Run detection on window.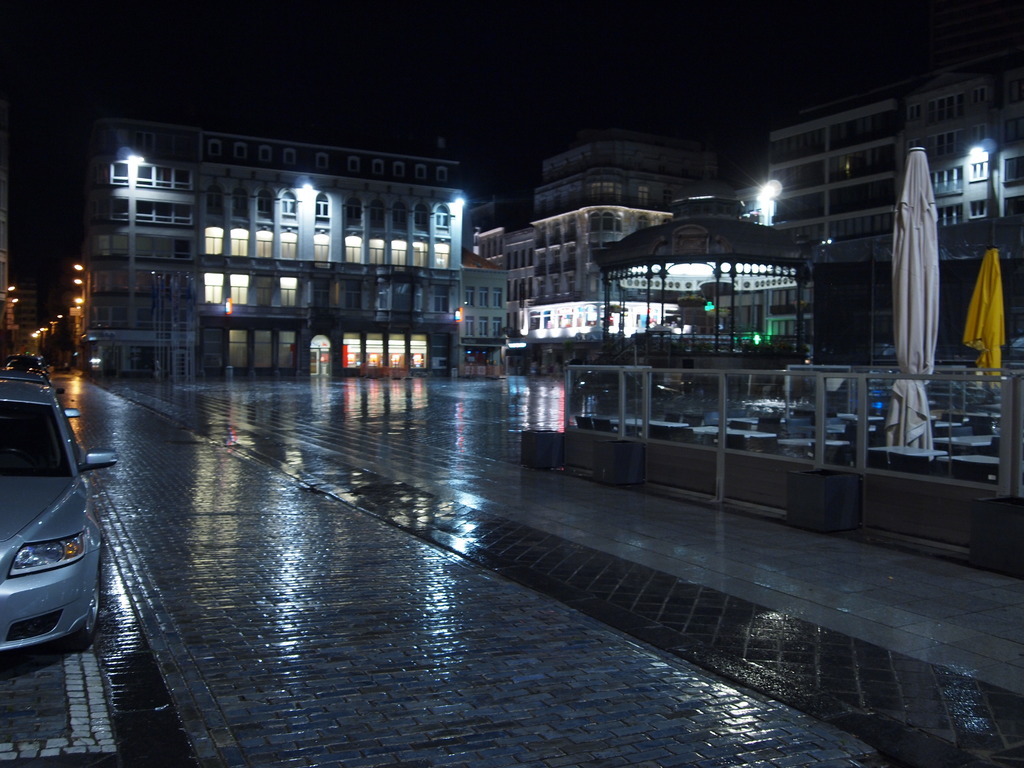
Result: [x1=941, y1=203, x2=961, y2=227].
